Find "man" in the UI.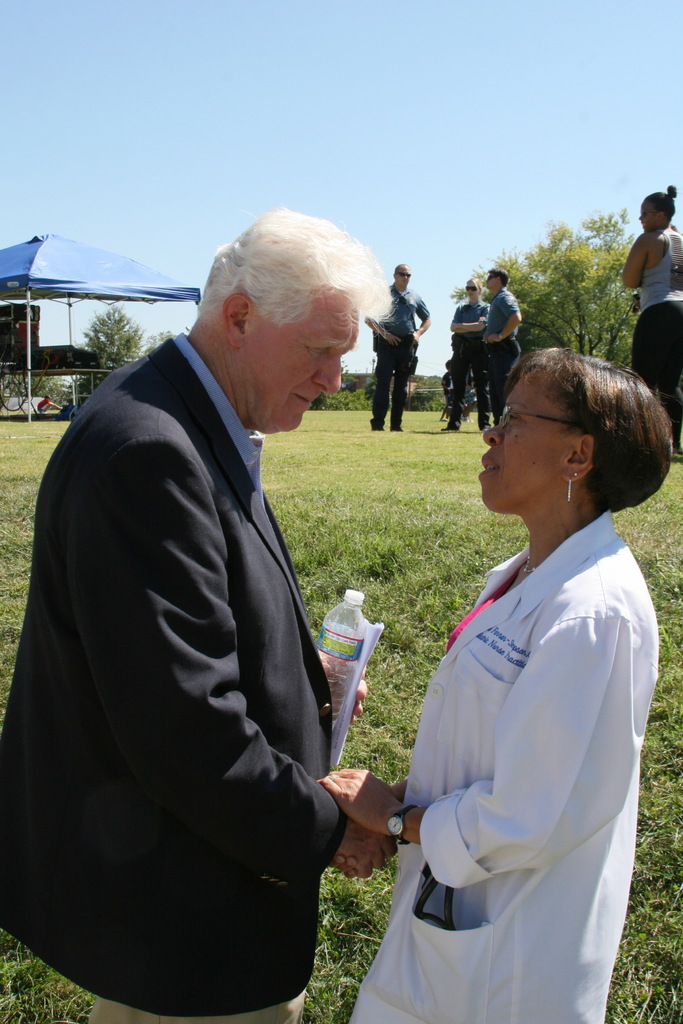
UI element at {"left": 40, "top": 205, "right": 400, "bottom": 1013}.
